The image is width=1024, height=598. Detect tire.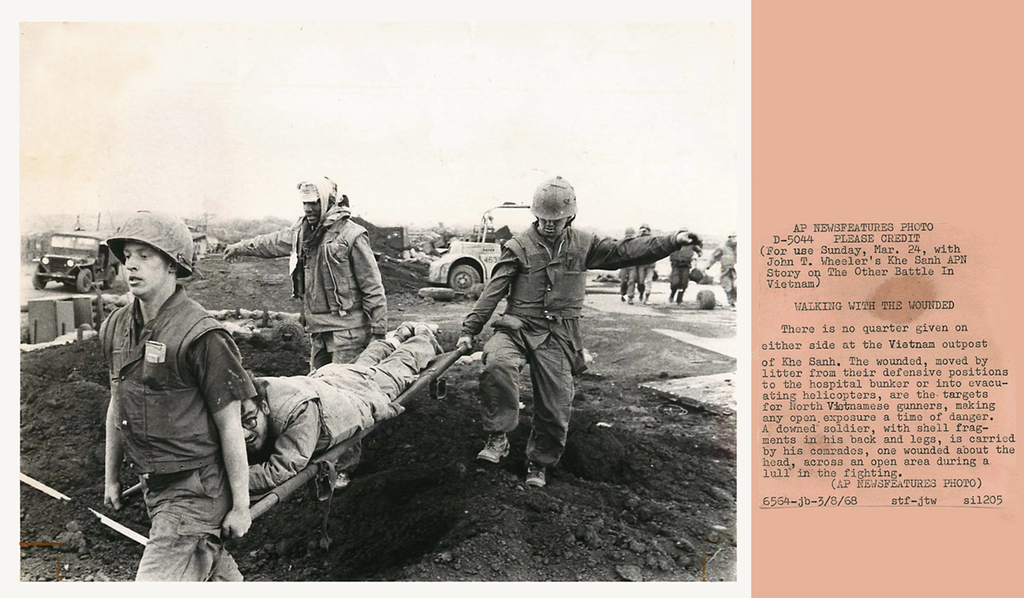
Detection: [694,287,714,310].
